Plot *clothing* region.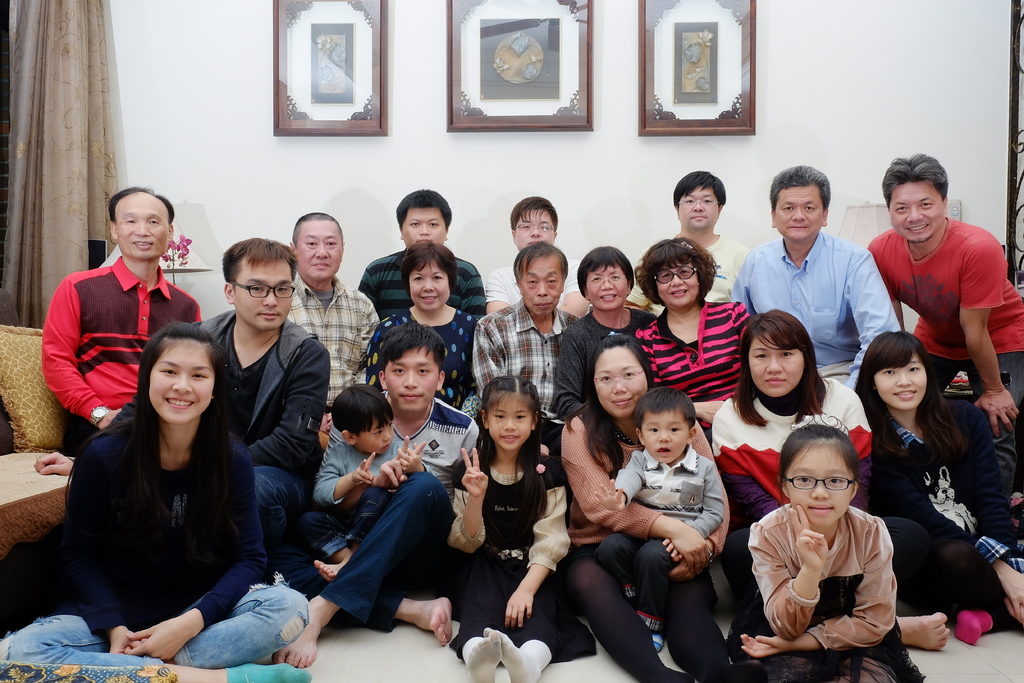
Plotted at {"left": 431, "top": 432, "right": 598, "bottom": 652}.
